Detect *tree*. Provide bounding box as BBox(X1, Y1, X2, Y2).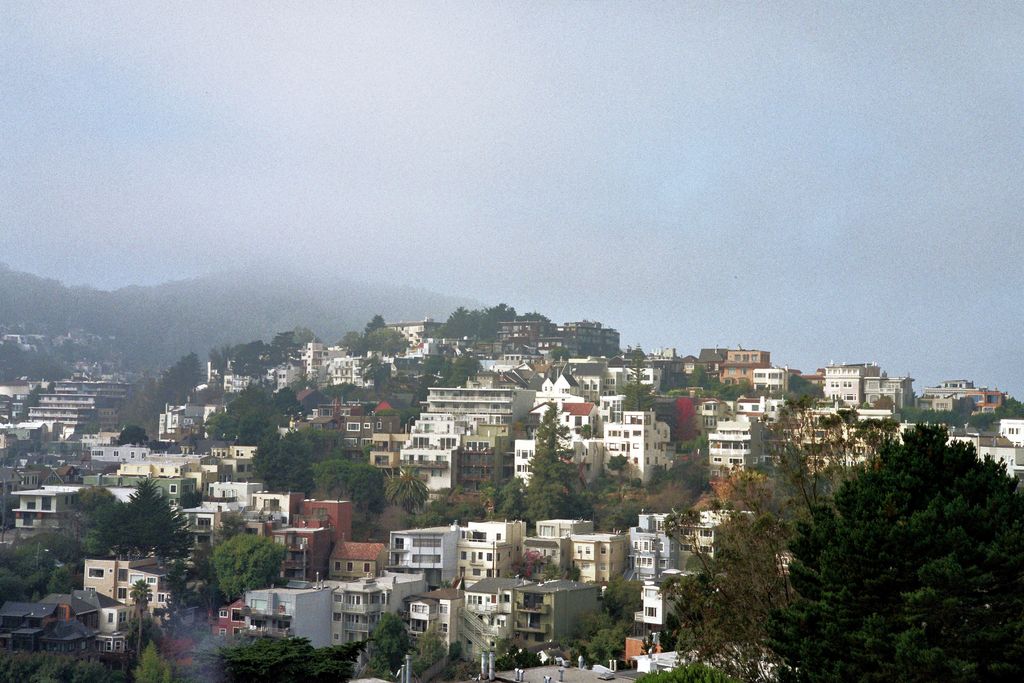
BBox(389, 402, 419, 424).
